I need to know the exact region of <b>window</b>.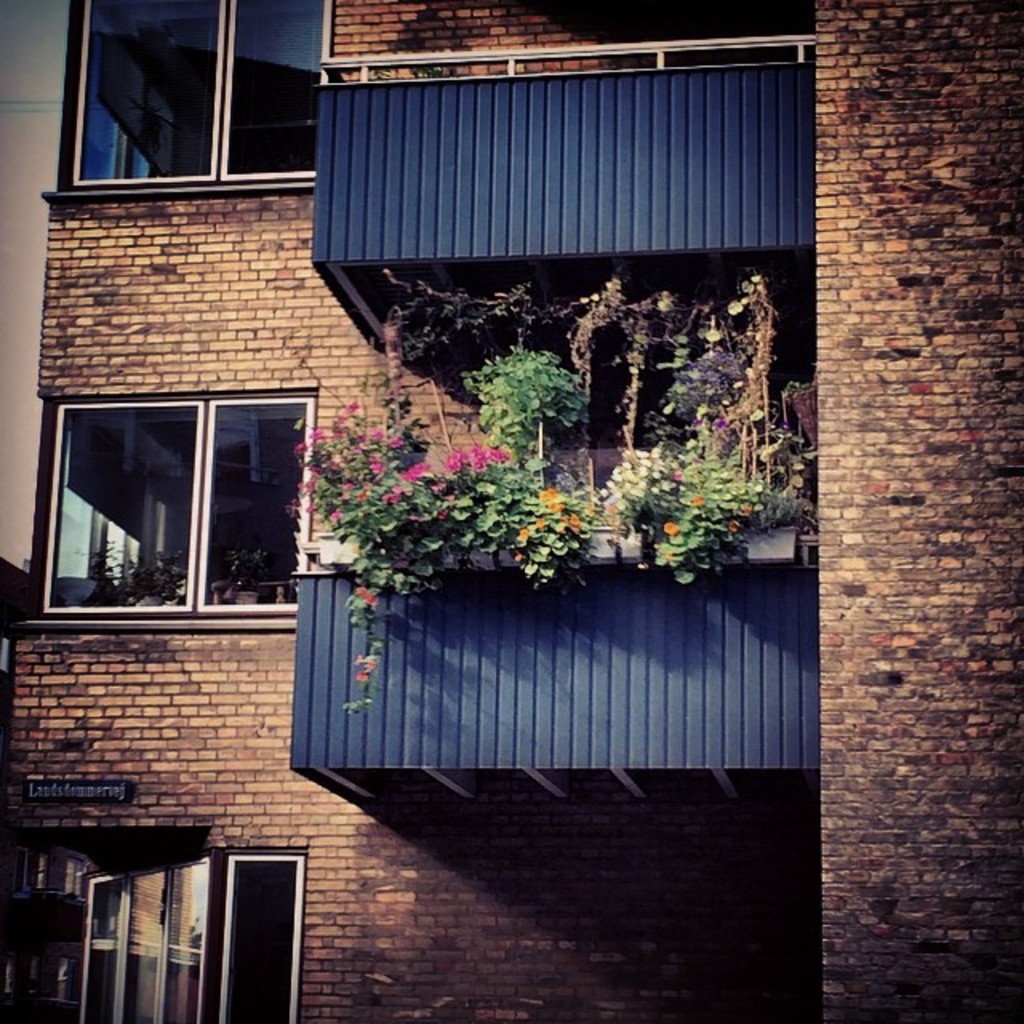
Region: (206, 0, 333, 186).
